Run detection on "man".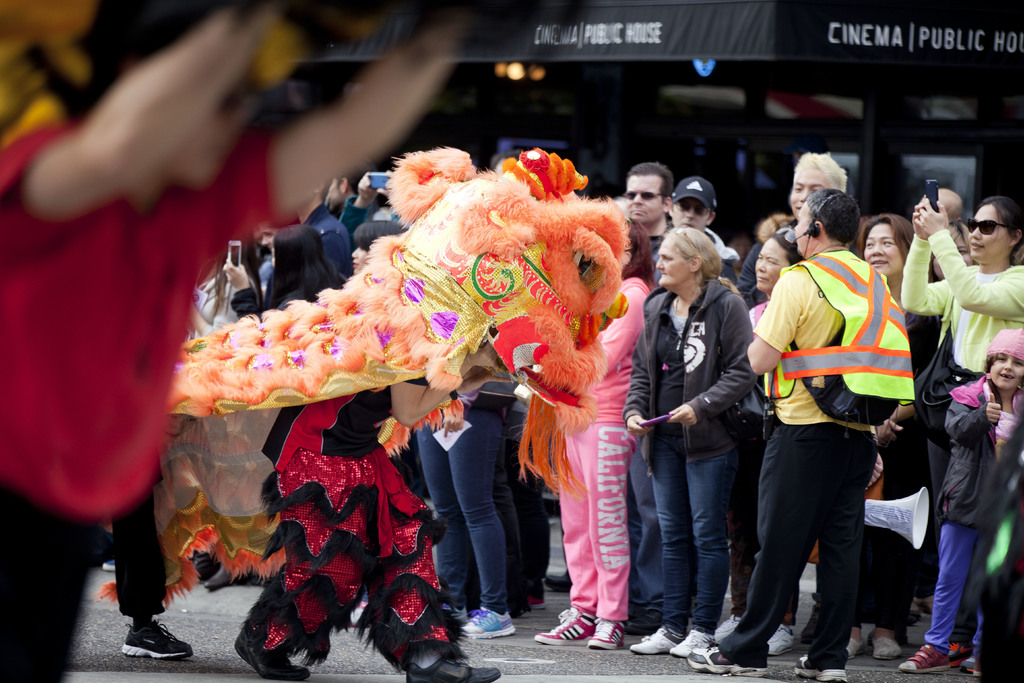
Result: [927,188,963,229].
